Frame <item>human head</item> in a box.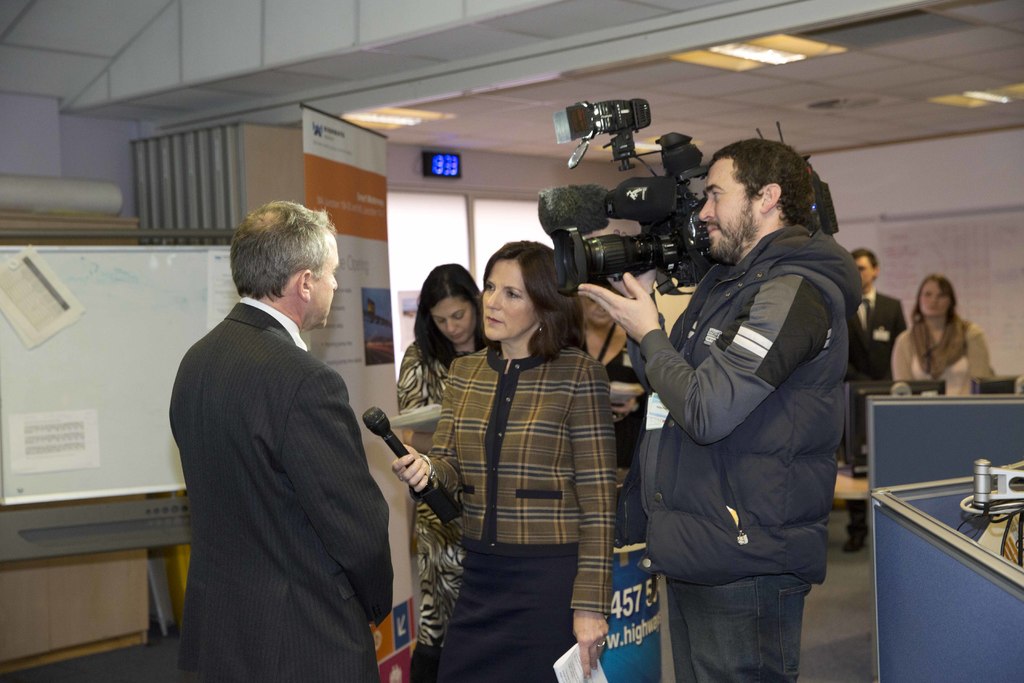
701 135 818 256.
